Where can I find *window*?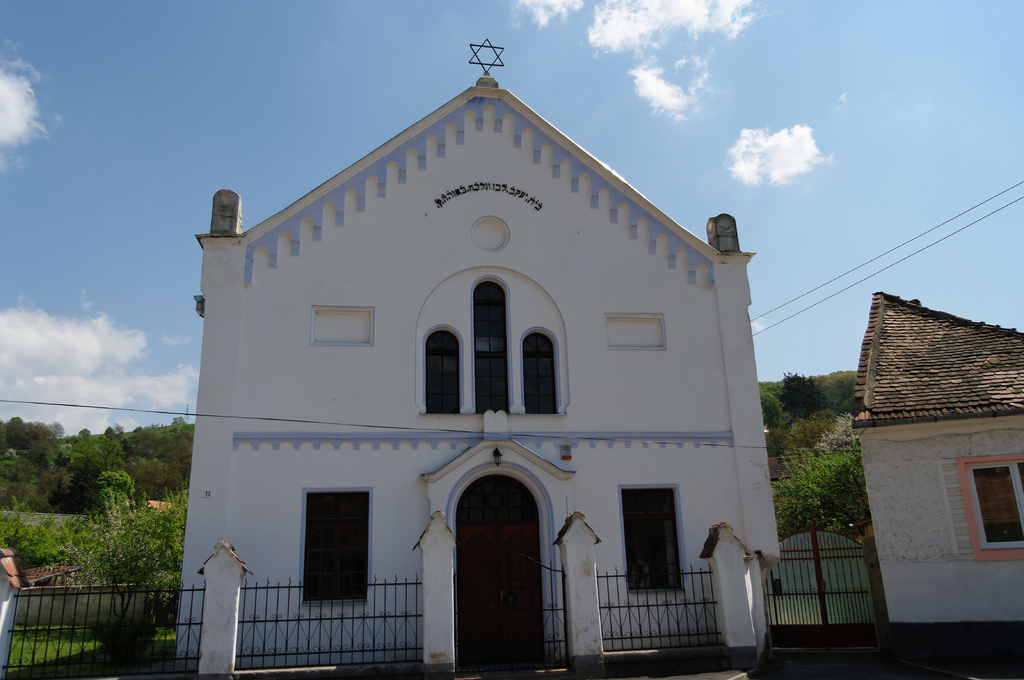
You can find it at locate(293, 484, 369, 608).
